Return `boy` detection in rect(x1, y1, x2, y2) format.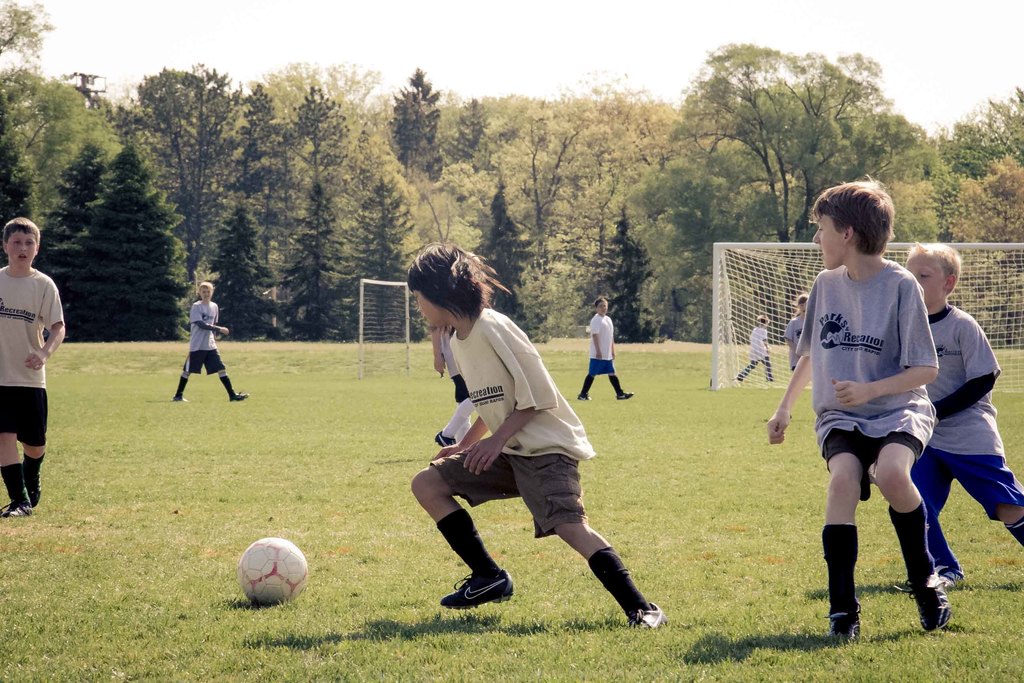
rect(574, 293, 636, 410).
